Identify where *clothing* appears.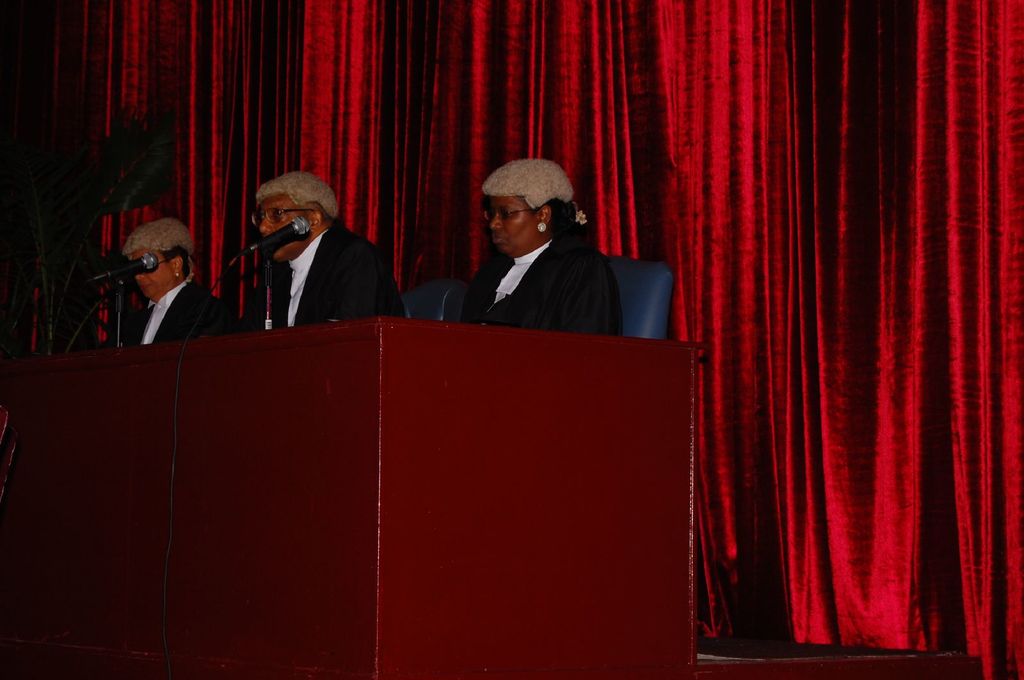
Appears at bbox(93, 226, 220, 356).
